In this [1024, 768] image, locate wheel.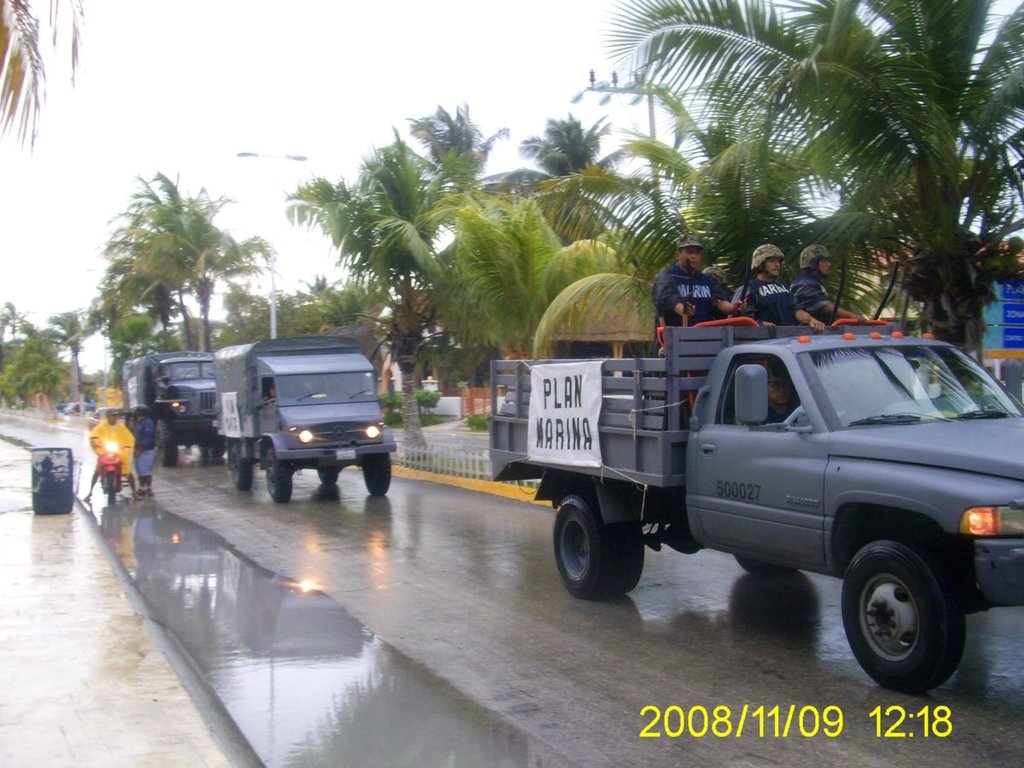
Bounding box: [x1=106, y1=471, x2=115, y2=503].
